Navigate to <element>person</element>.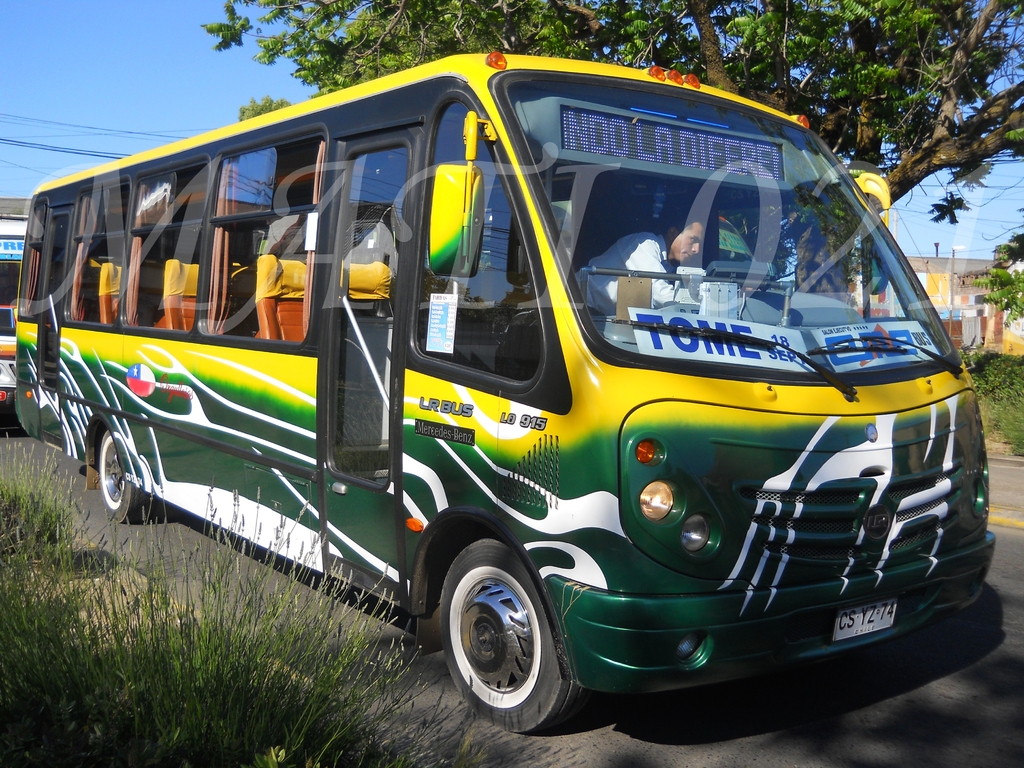
Navigation target: [575, 216, 707, 316].
